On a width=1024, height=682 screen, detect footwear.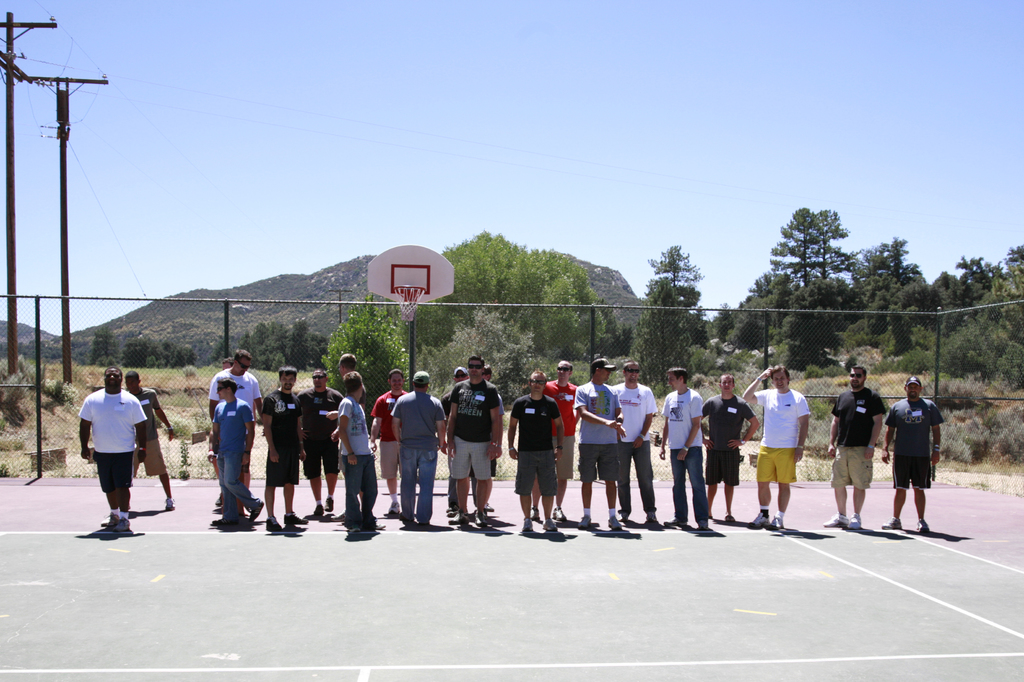
bbox(449, 512, 460, 525).
